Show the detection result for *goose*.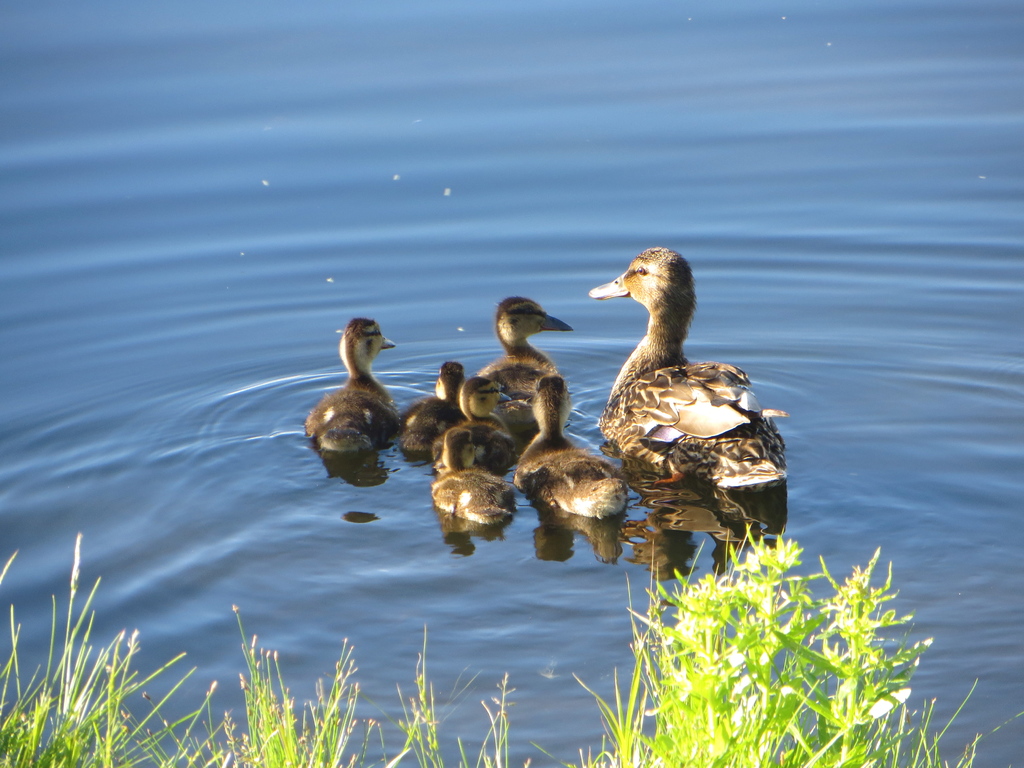
477, 296, 575, 426.
